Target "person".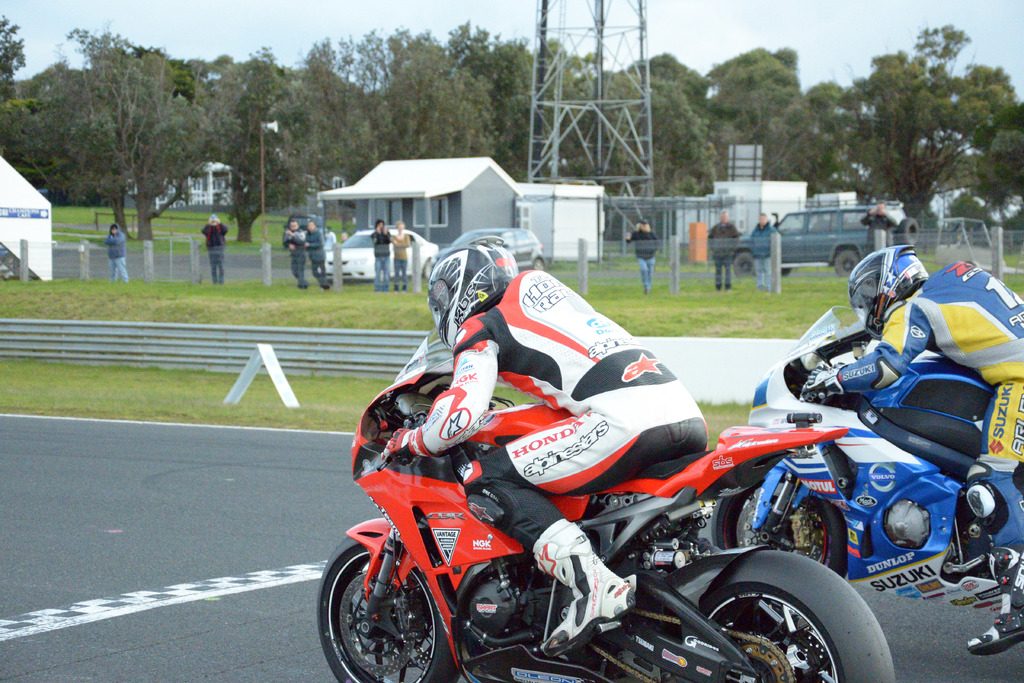
Target region: rect(856, 202, 895, 236).
